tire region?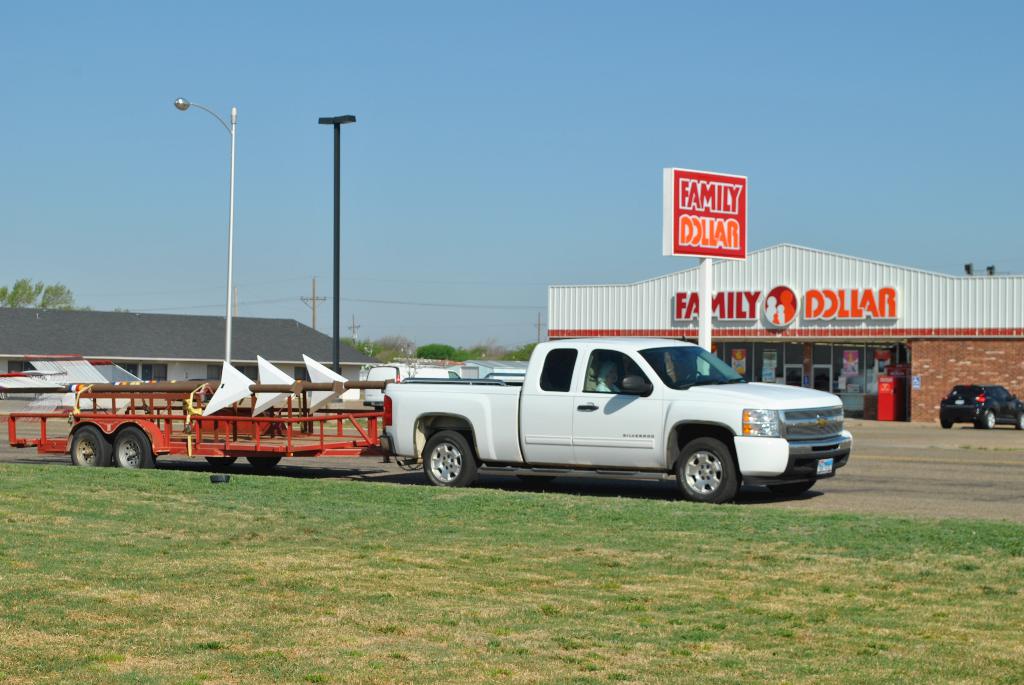
[left=985, top=410, right=995, bottom=429]
